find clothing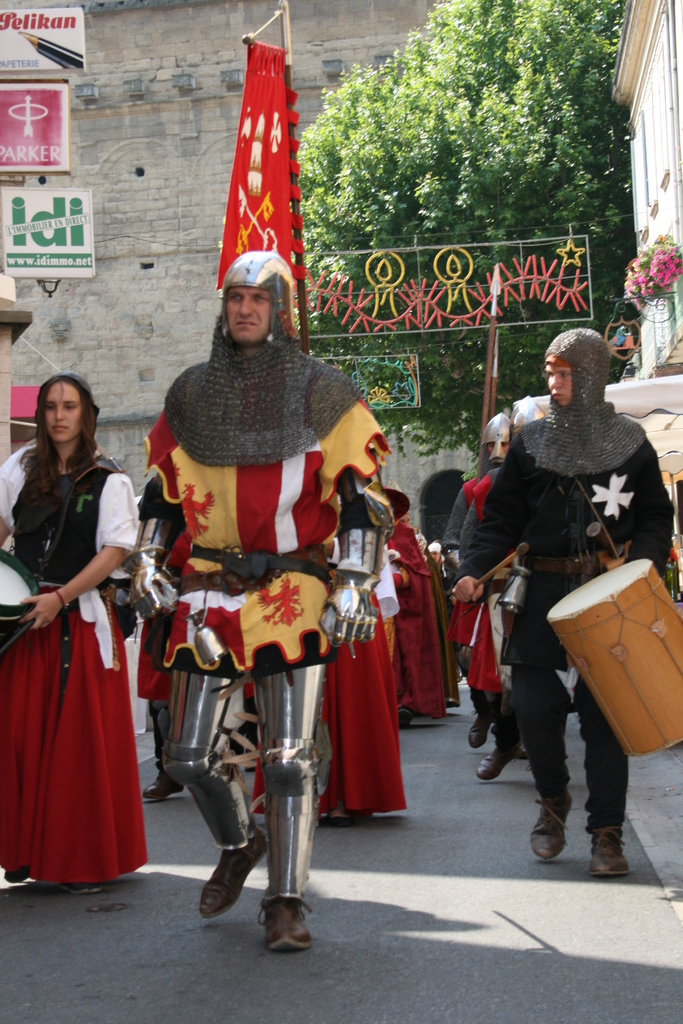
[left=0, top=440, right=151, bottom=885]
